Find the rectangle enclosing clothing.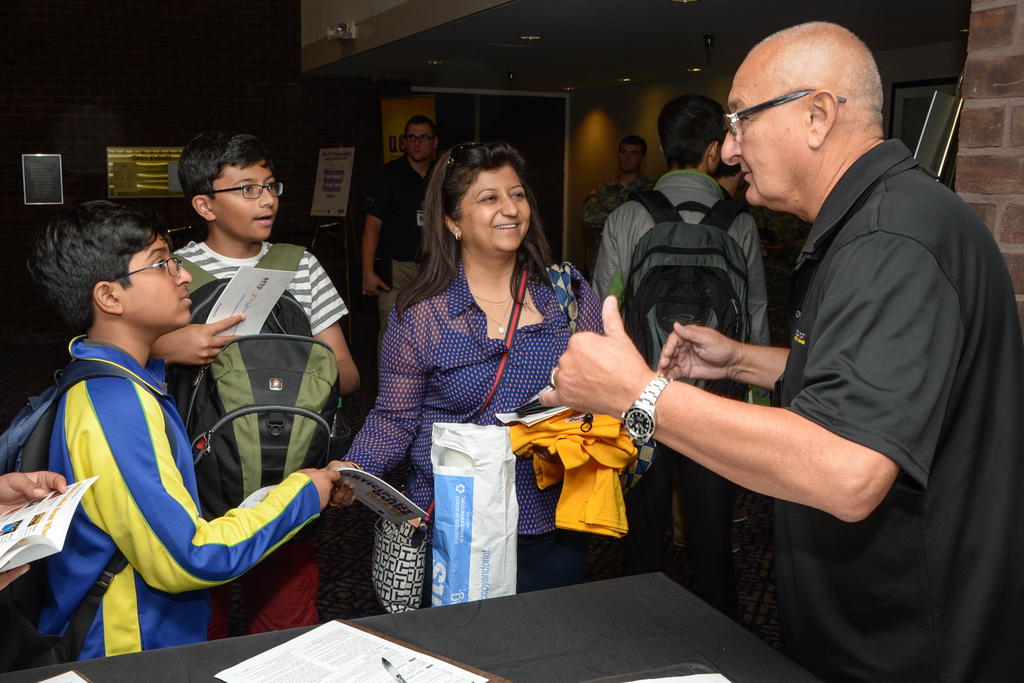
BBox(593, 168, 764, 609).
